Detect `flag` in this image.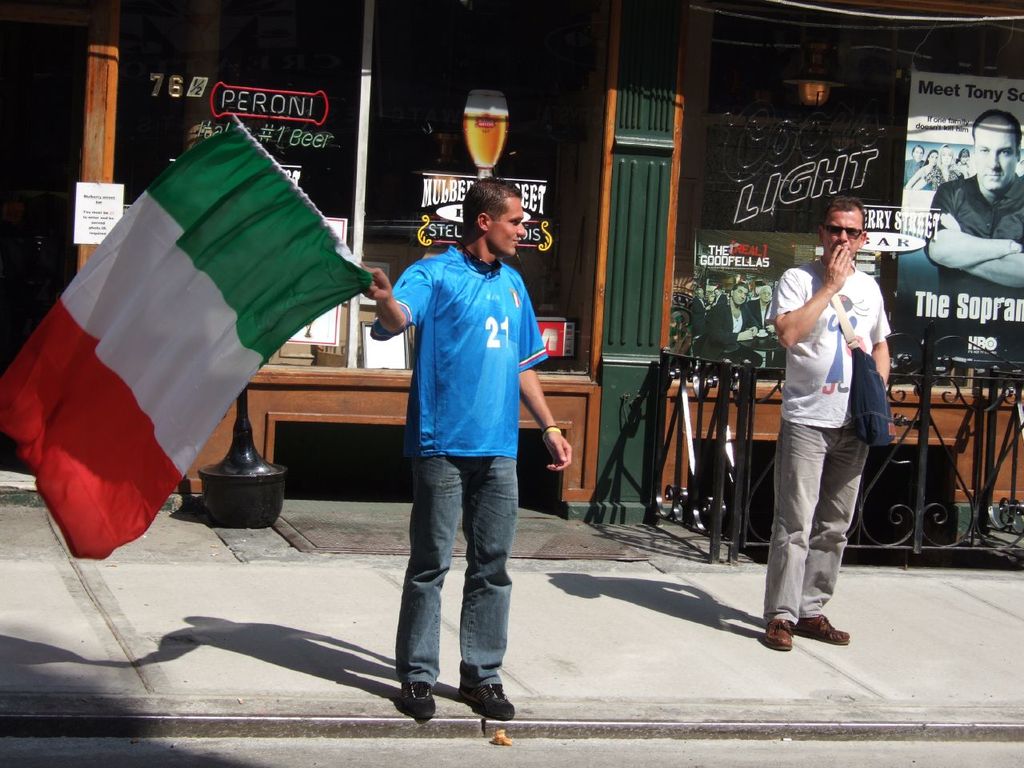
Detection: box=[44, 108, 363, 516].
